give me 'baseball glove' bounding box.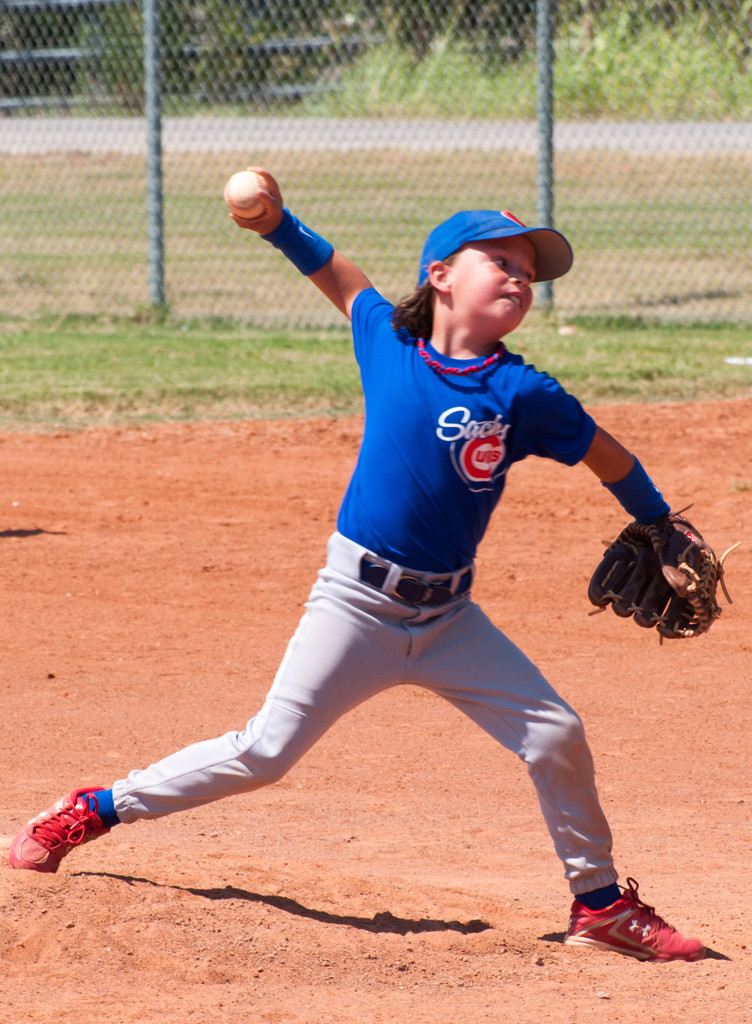
(588, 500, 741, 652).
